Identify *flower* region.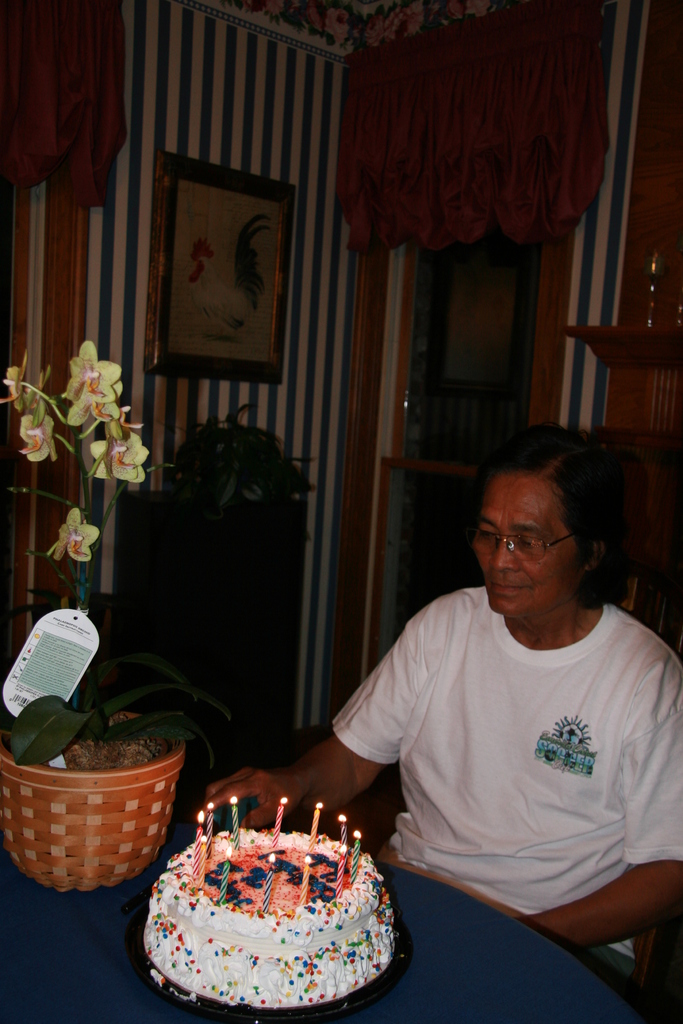
Region: Rect(44, 343, 109, 431).
